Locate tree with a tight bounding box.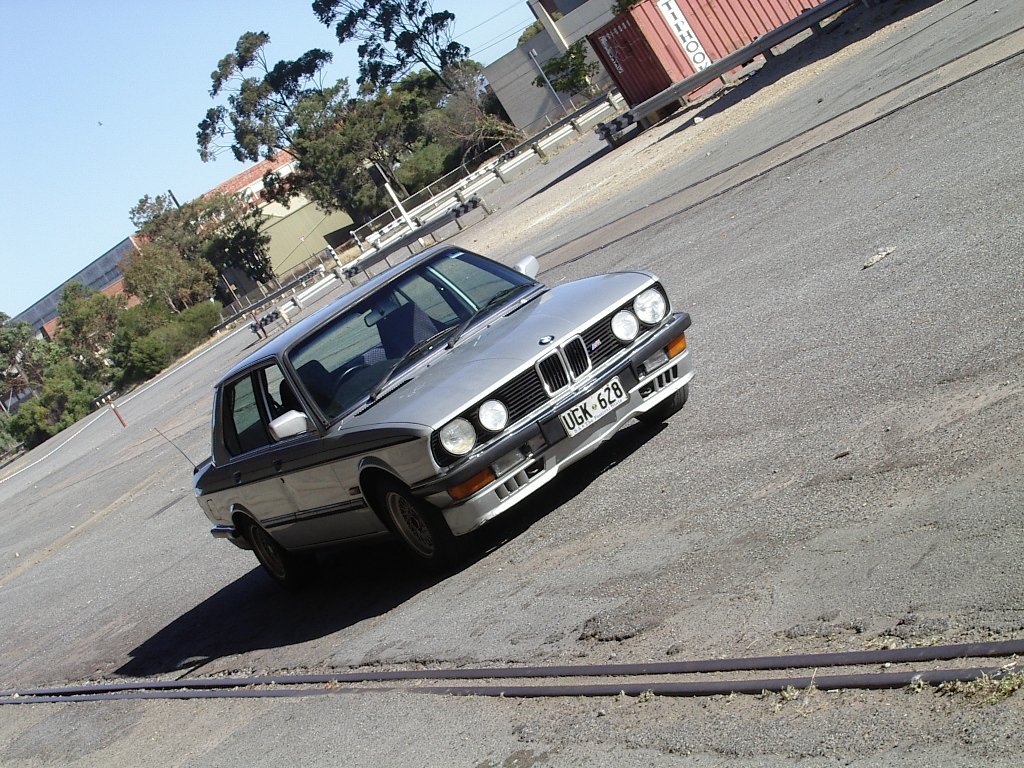
bbox=[0, 305, 140, 444].
